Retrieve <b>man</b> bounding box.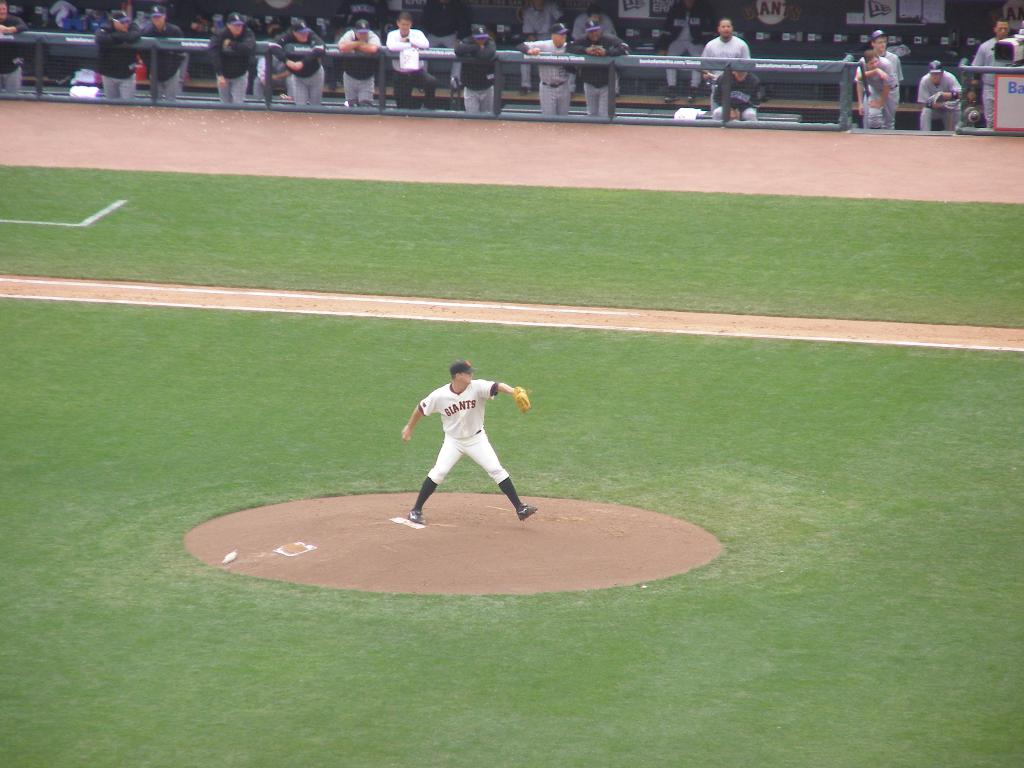
Bounding box: pyautogui.locateOnScreen(700, 19, 748, 100).
